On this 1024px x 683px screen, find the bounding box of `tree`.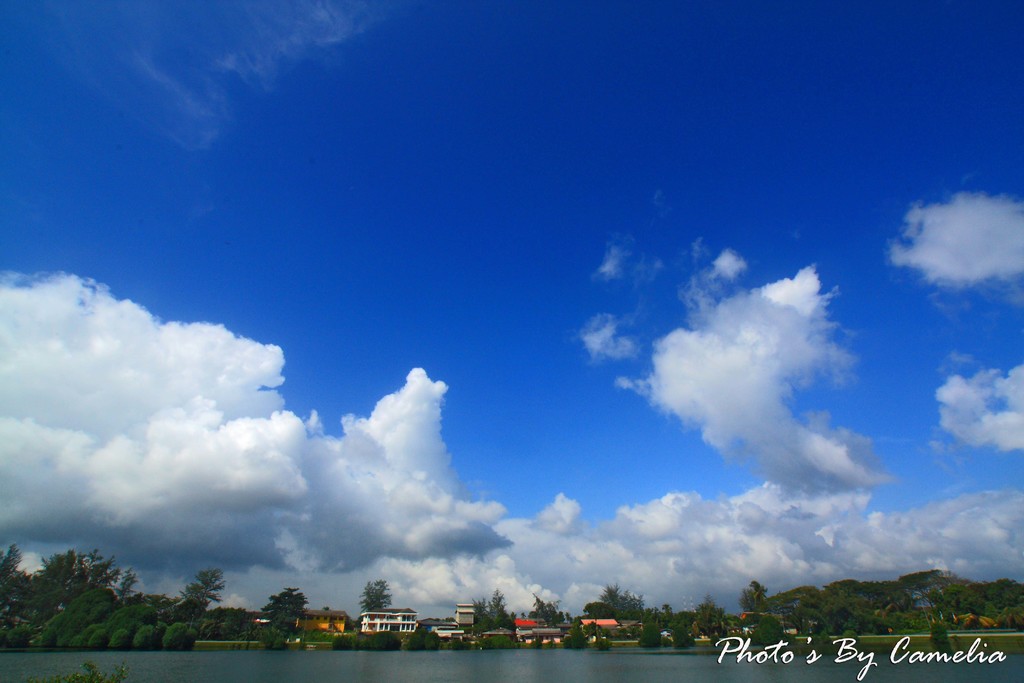
Bounding box: crop(562, 624, 592, 649).
